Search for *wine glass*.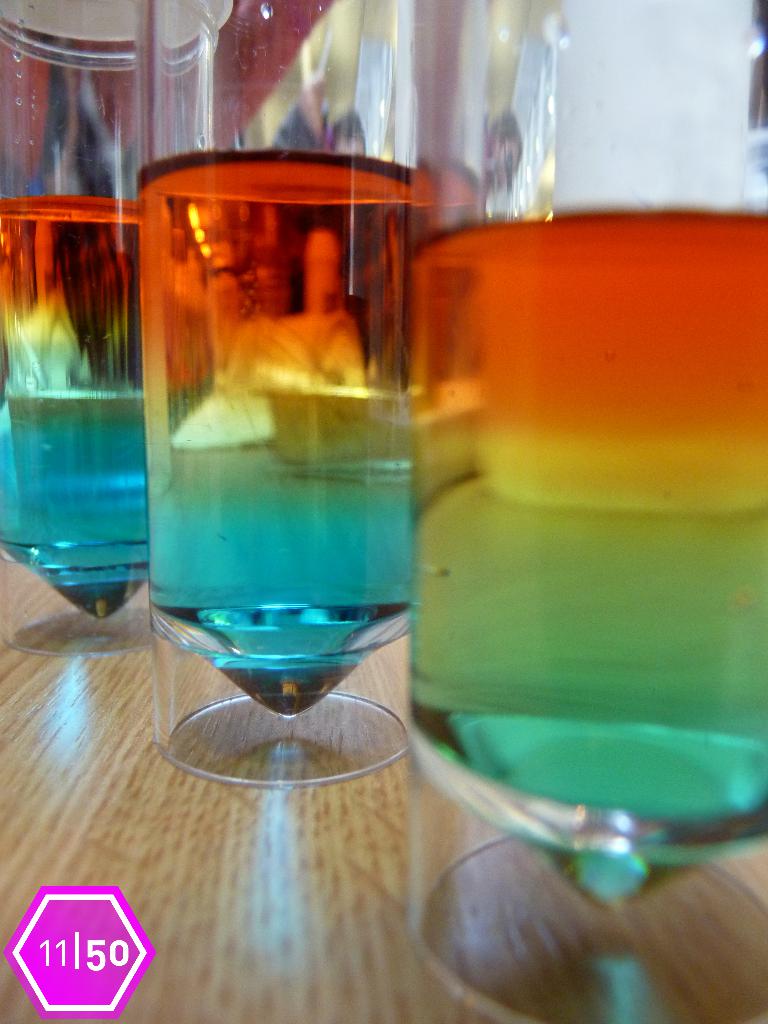
Found at bbox=[0, 0, 219, 657].
